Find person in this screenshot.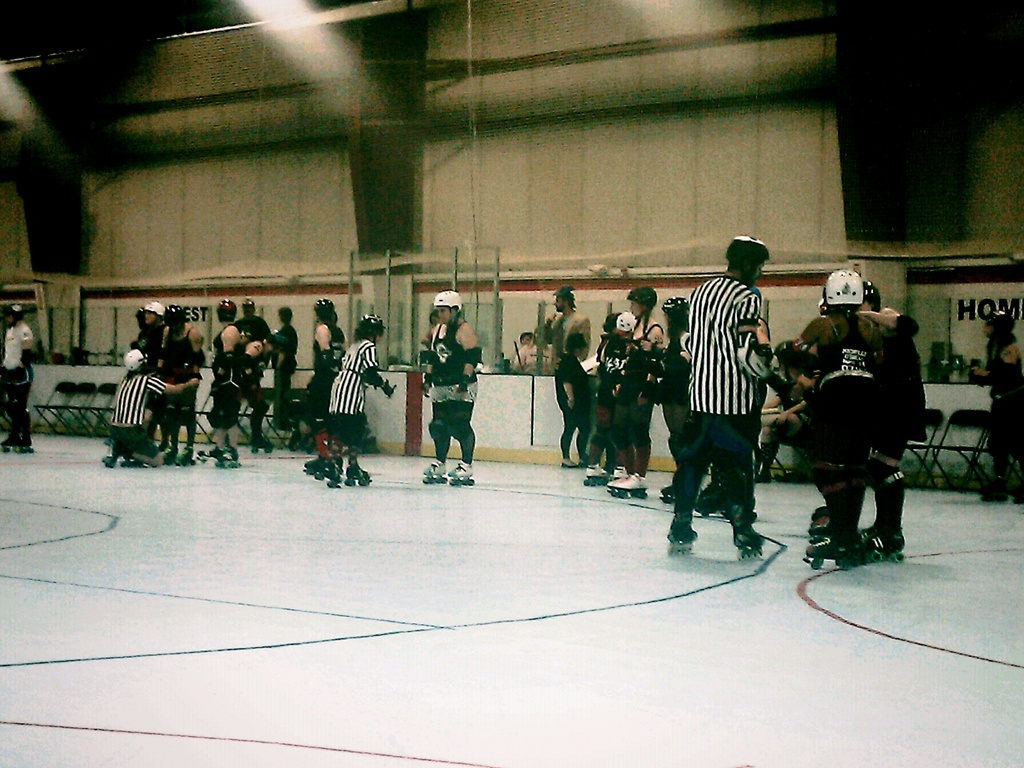
The bounding box for person is bbox(204, 294, 237, 461).
